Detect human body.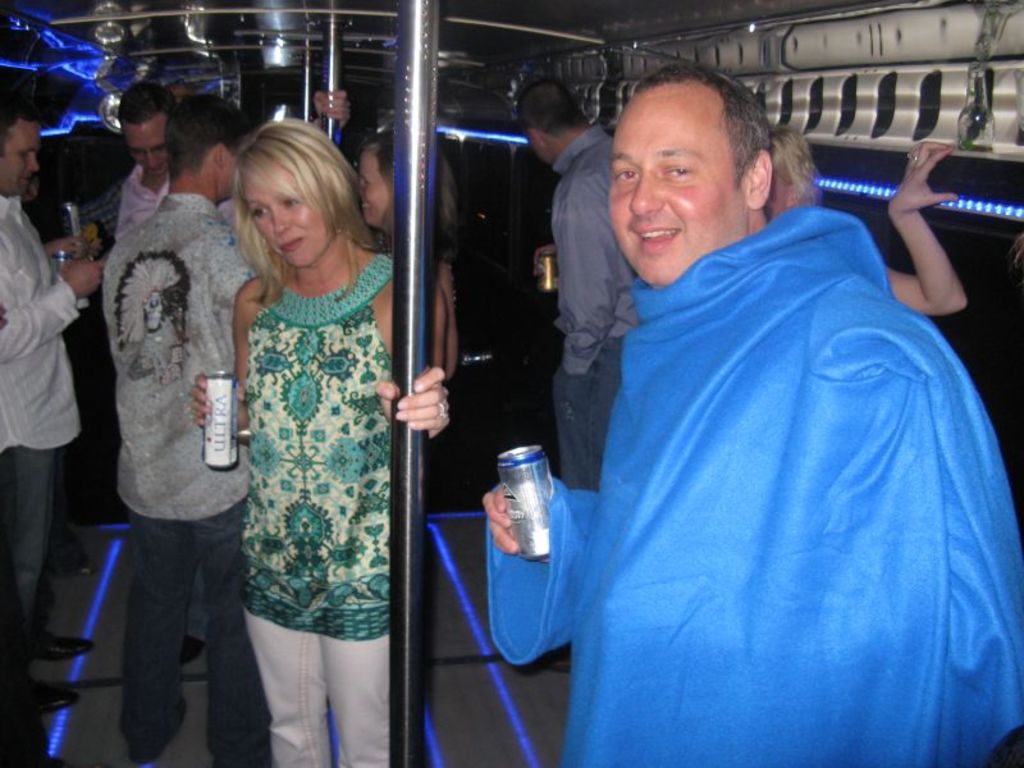
Detected at 101, 95, 251, 765.
